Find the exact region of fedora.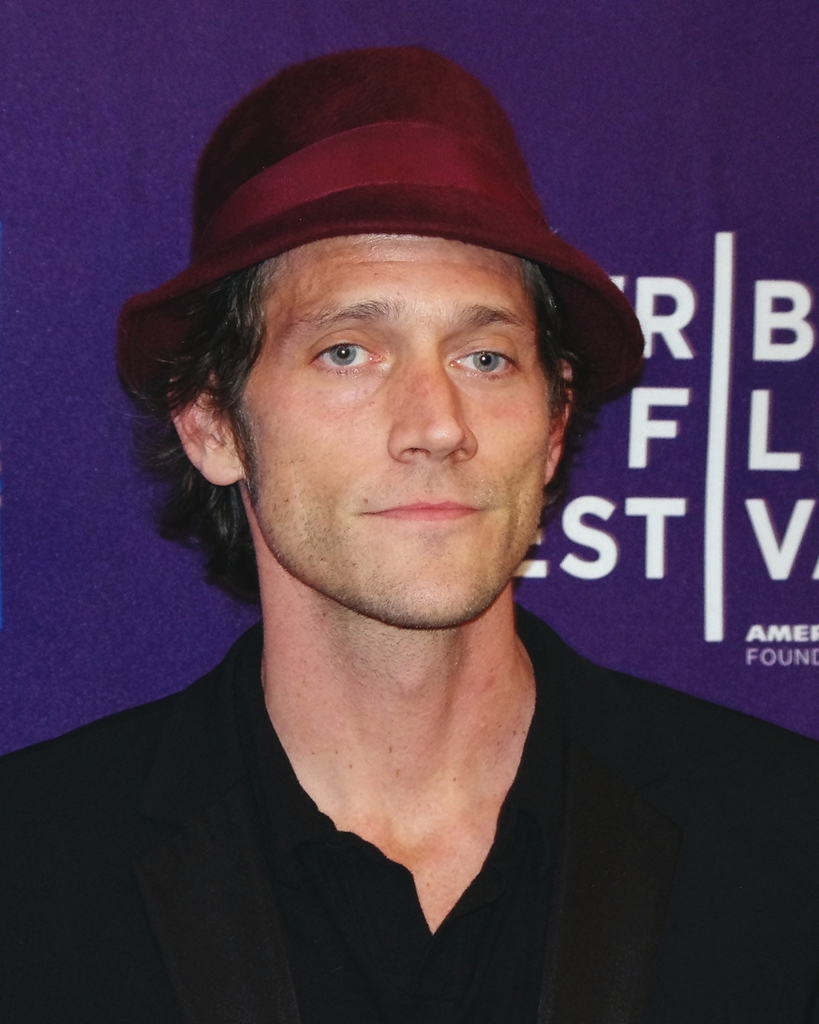
Exact region: bbox=(114, 47, 646, 388).
